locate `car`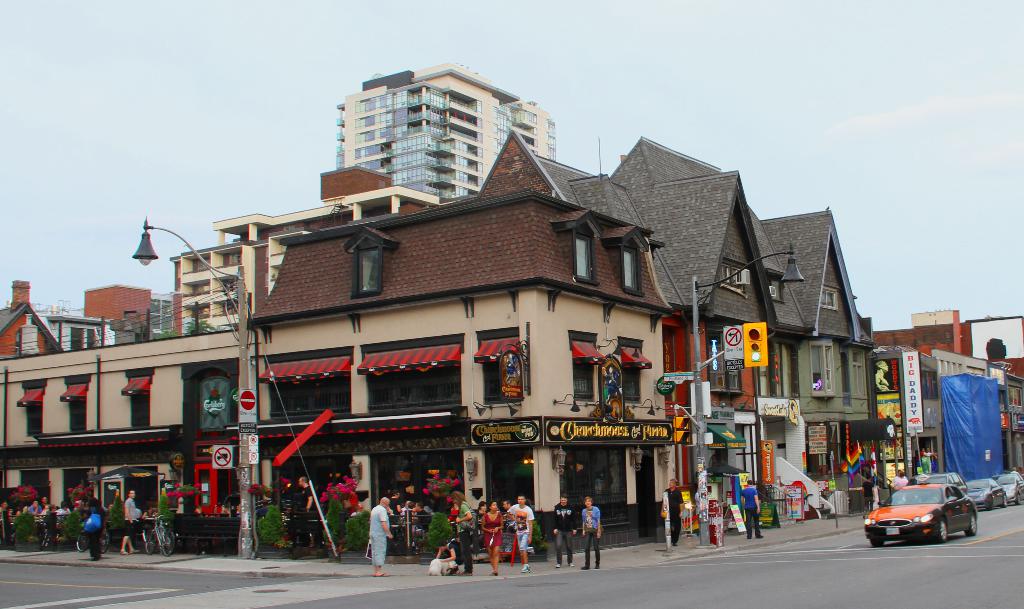
rect(860, 476, 980, 551)
